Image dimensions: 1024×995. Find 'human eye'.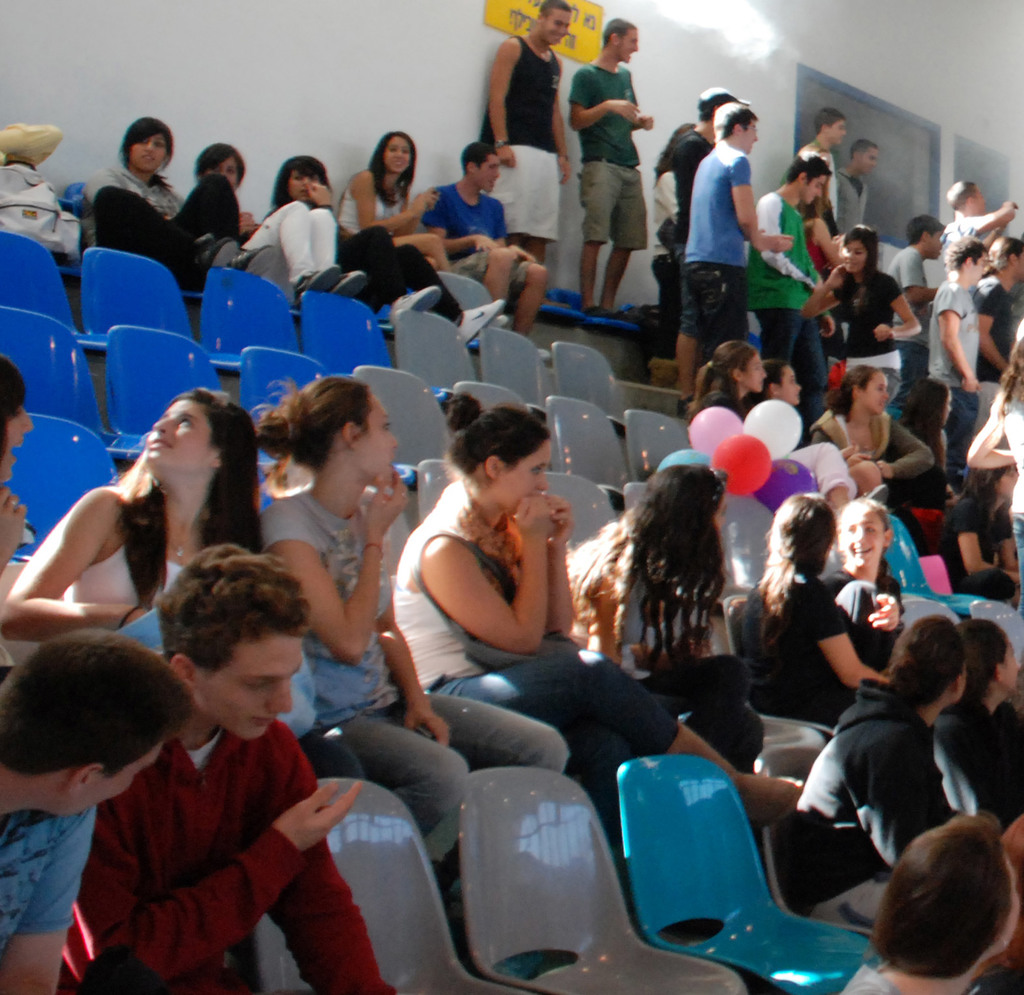
region(171, 409, 197, 431).
